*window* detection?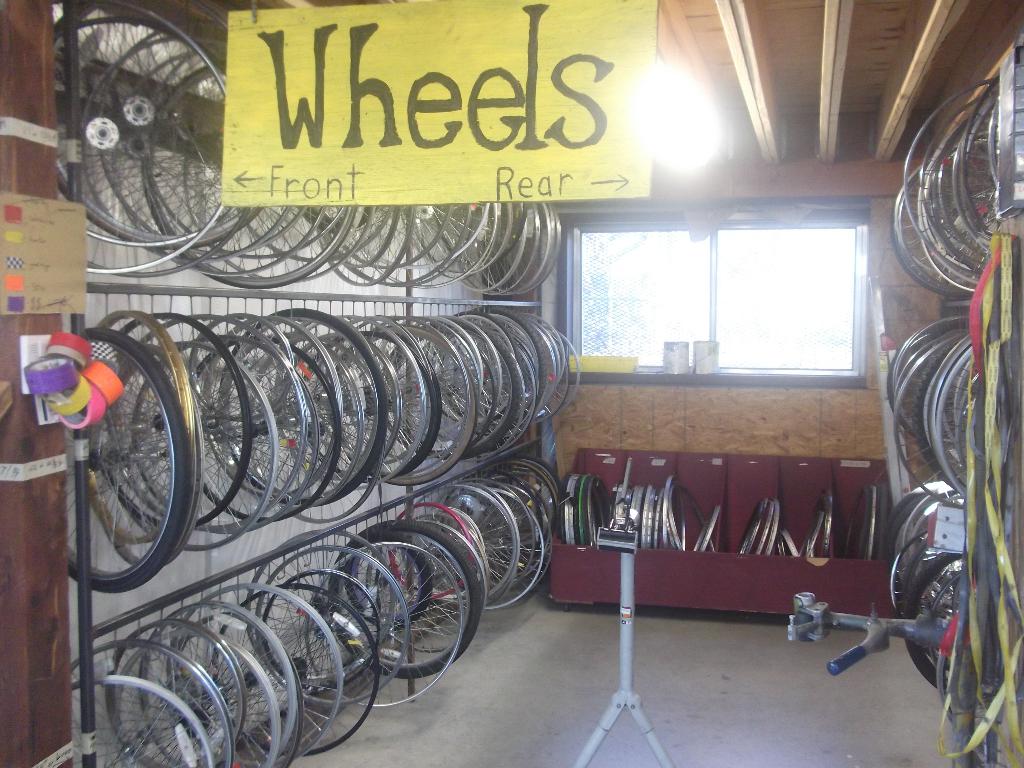
[left=563, top=202, right=870, bottom=400]
